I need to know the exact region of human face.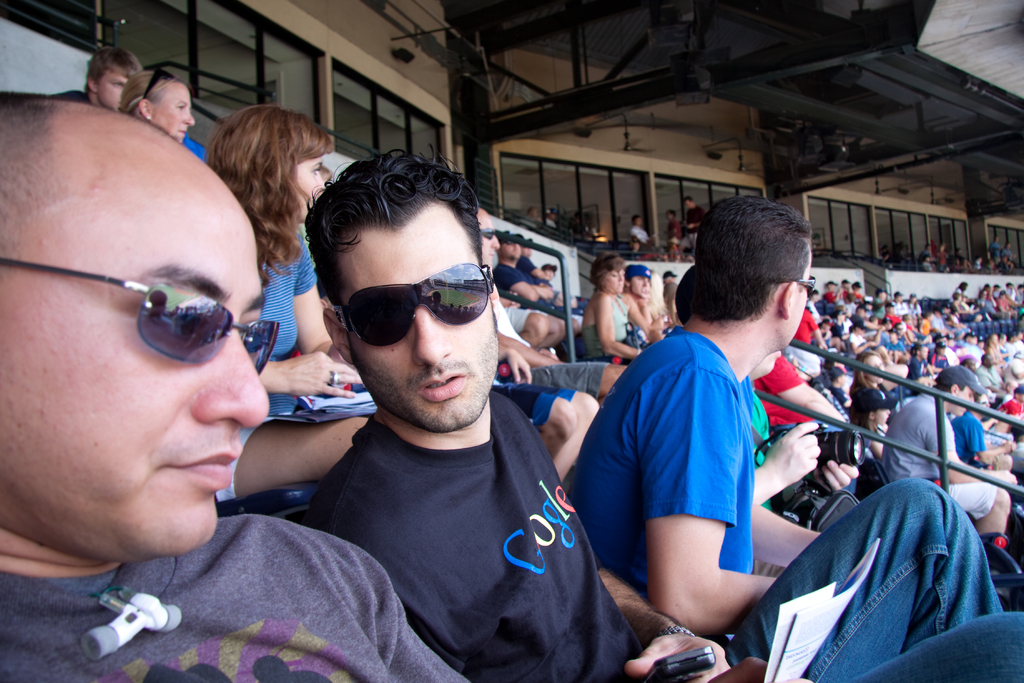
Region: 287, 152, 330, 223.
